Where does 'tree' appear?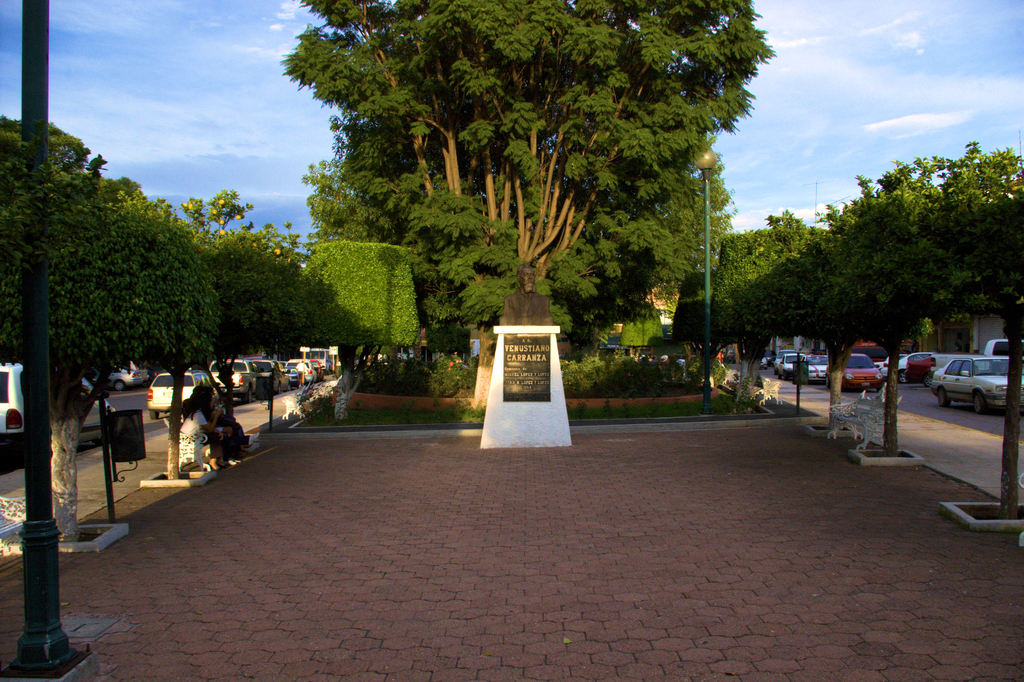
Appears at <box>205,230,338,445</box>.
